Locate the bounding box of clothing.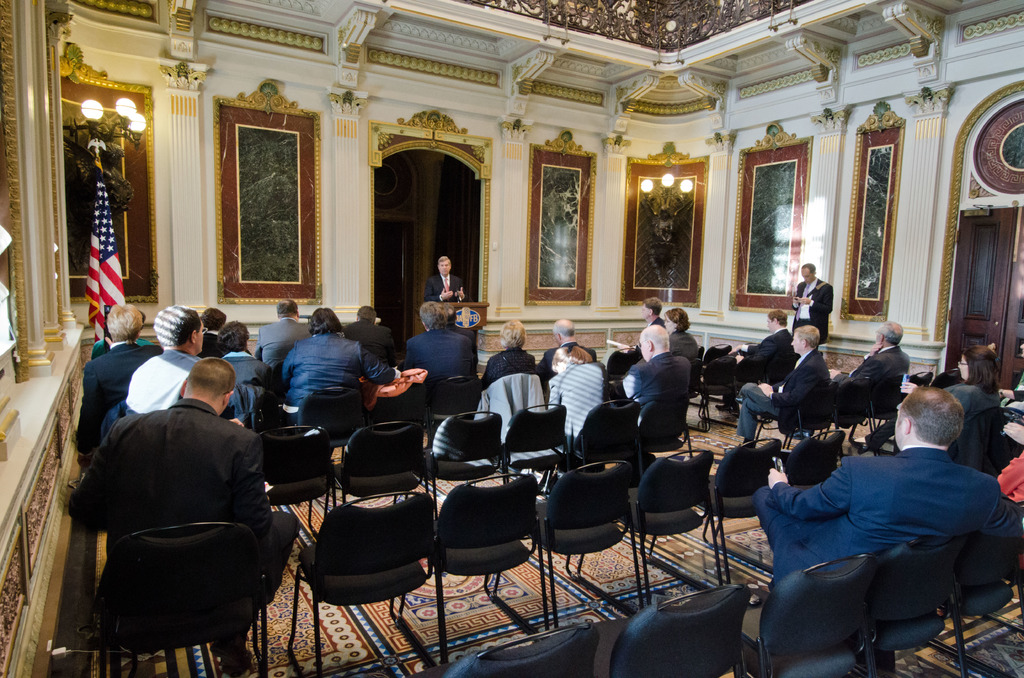
Bounding box: <box>743,321,796,375</box>.
